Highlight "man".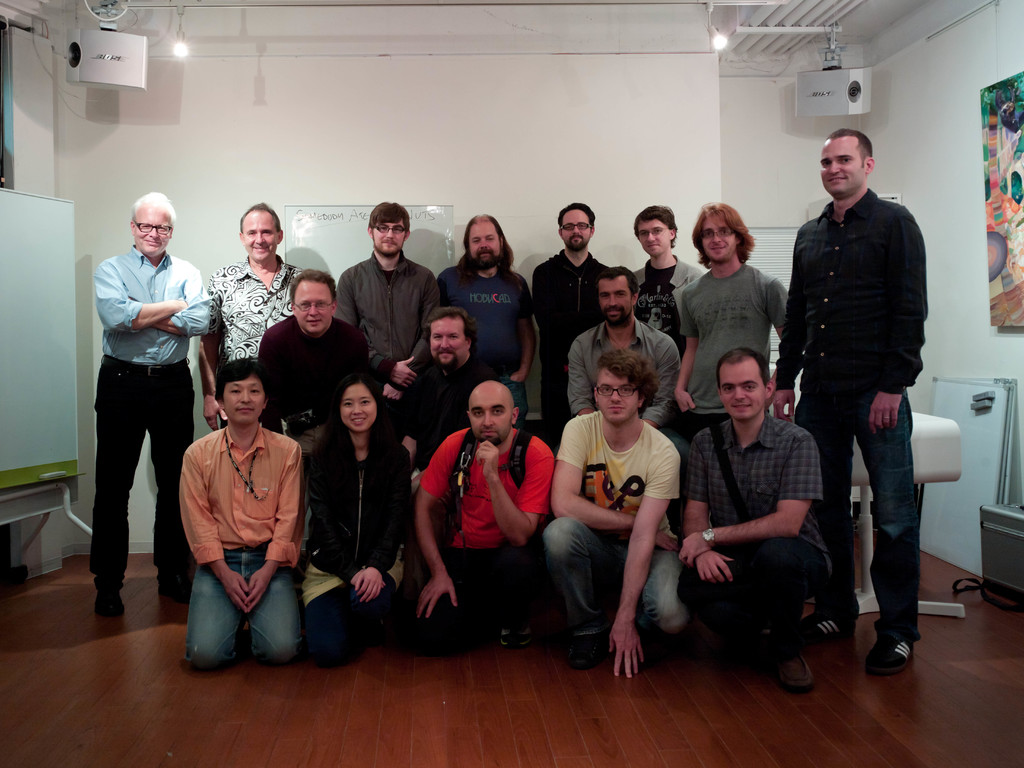
Highlighted region: rect(530, 204, 603, 353).
